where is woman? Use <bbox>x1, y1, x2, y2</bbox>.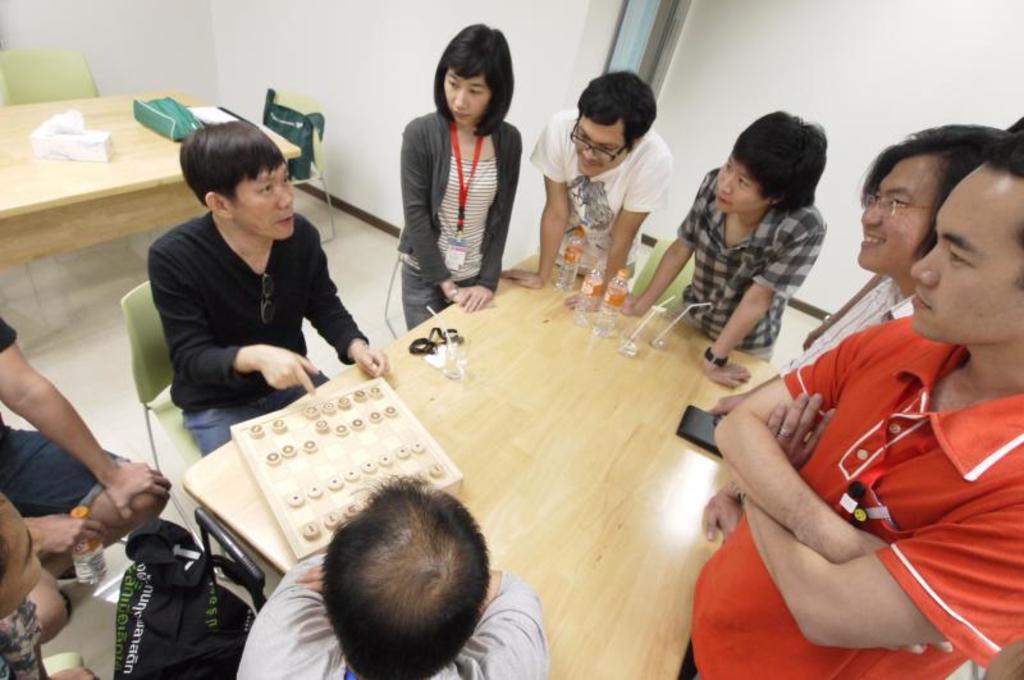
<bbox>387, 32, 535, 337</bbox>.
